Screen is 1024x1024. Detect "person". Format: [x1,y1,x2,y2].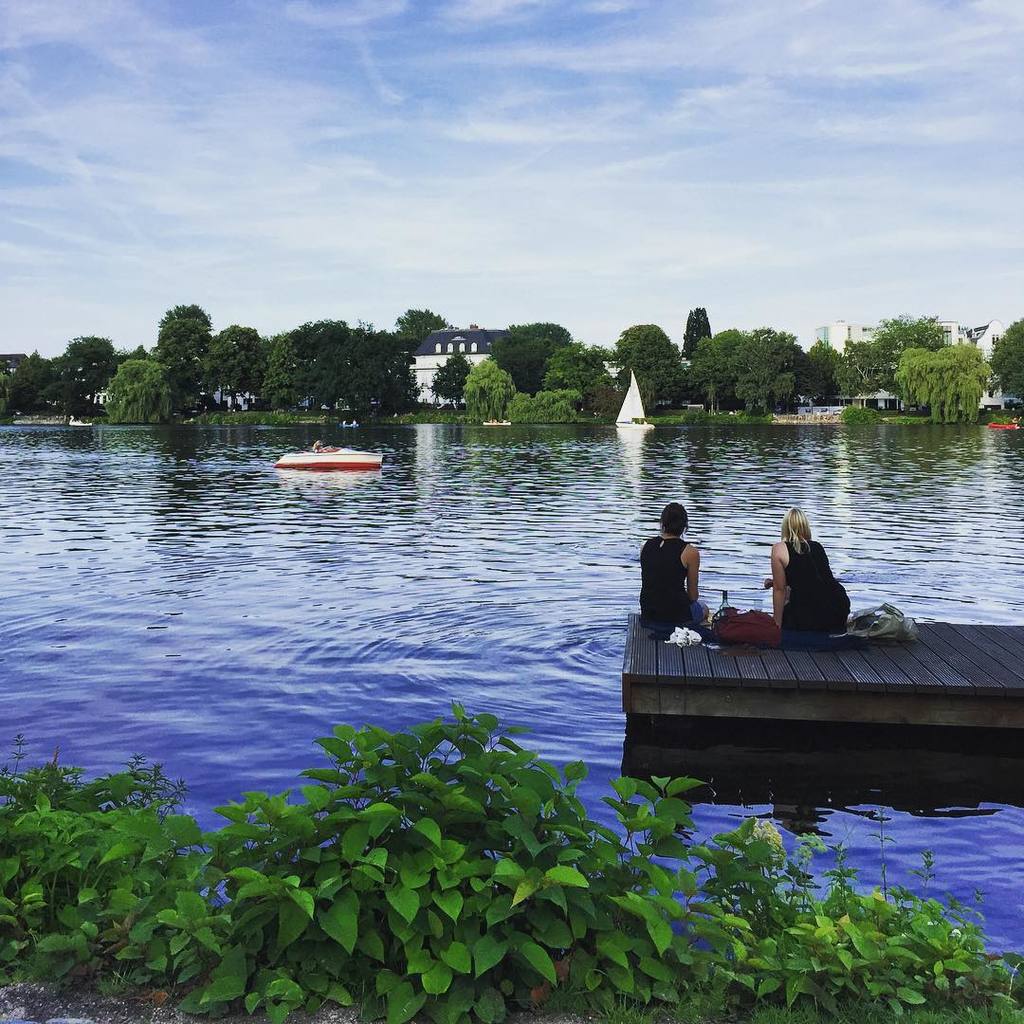
[650,495,728,649].
